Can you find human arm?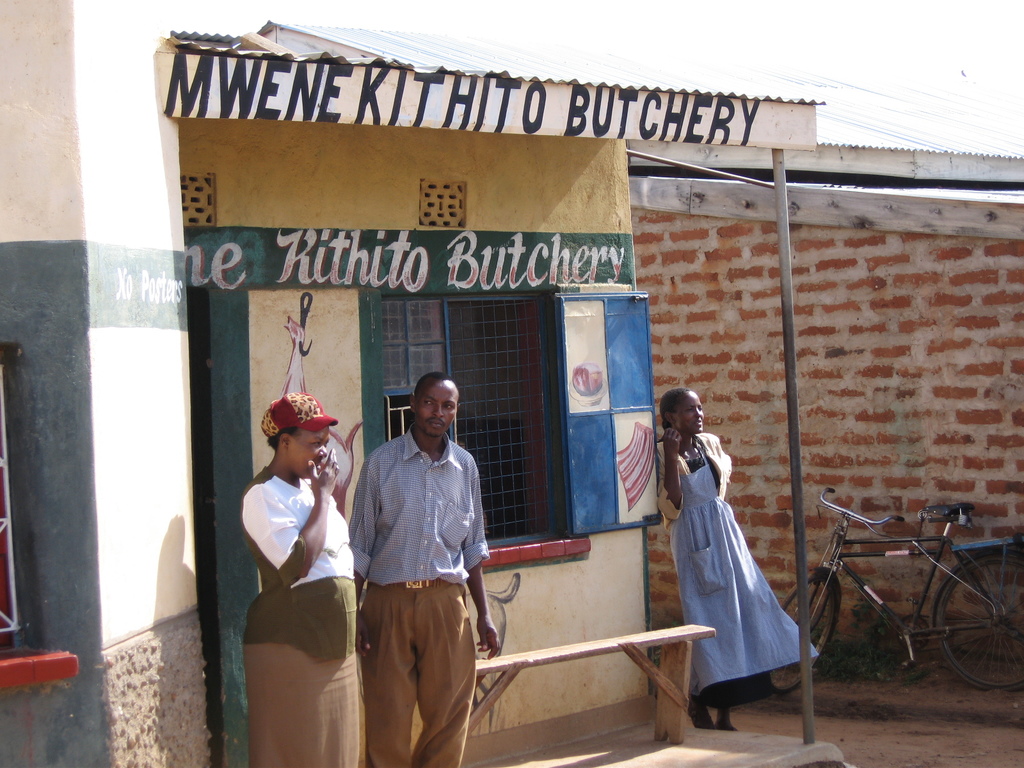
Yes, bounding box: bbox=[243, 447, 339, 577].
